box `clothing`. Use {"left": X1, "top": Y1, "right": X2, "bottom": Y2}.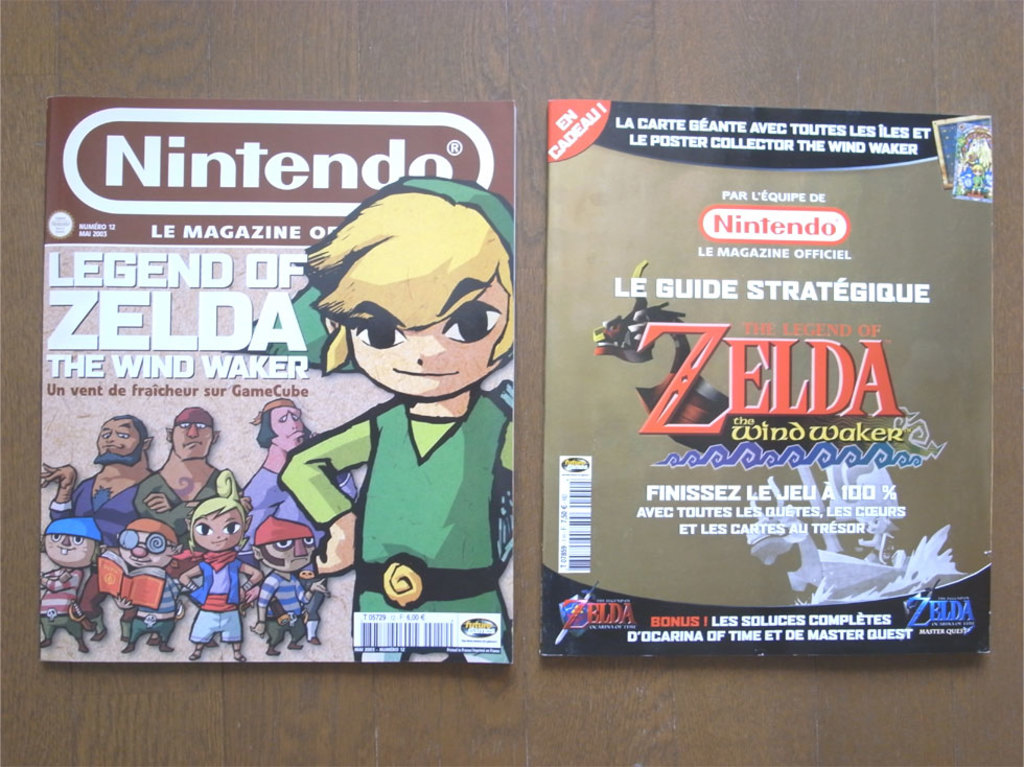
{"left": 133, "top": 468, "right": 219, "bottom": 550}.
